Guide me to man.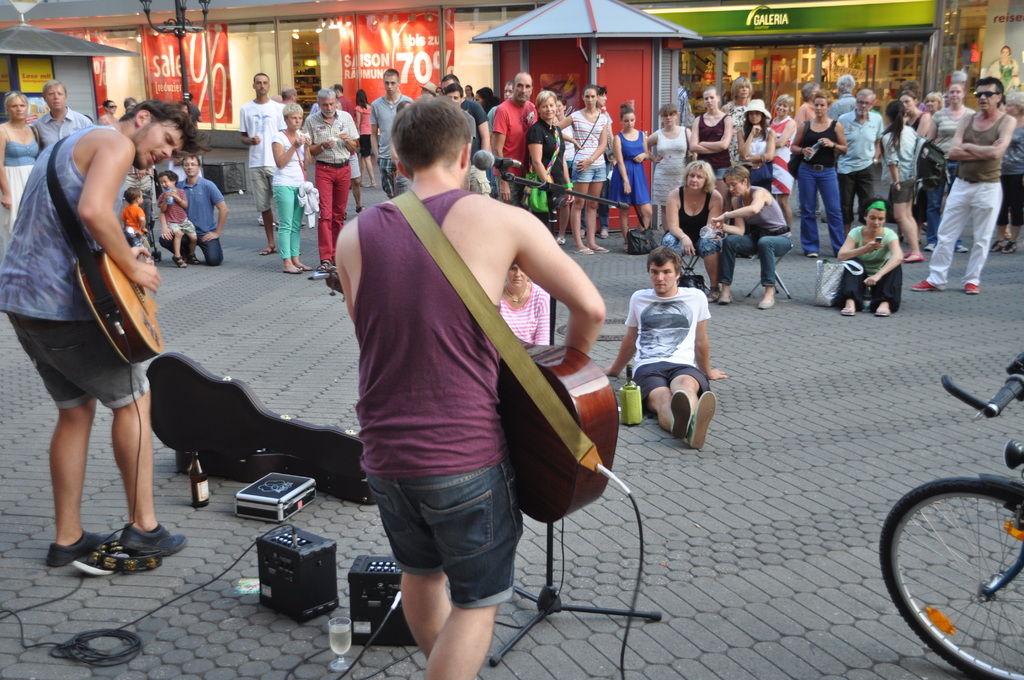
Guidance: bbox=[330, 85, 357, 199].
